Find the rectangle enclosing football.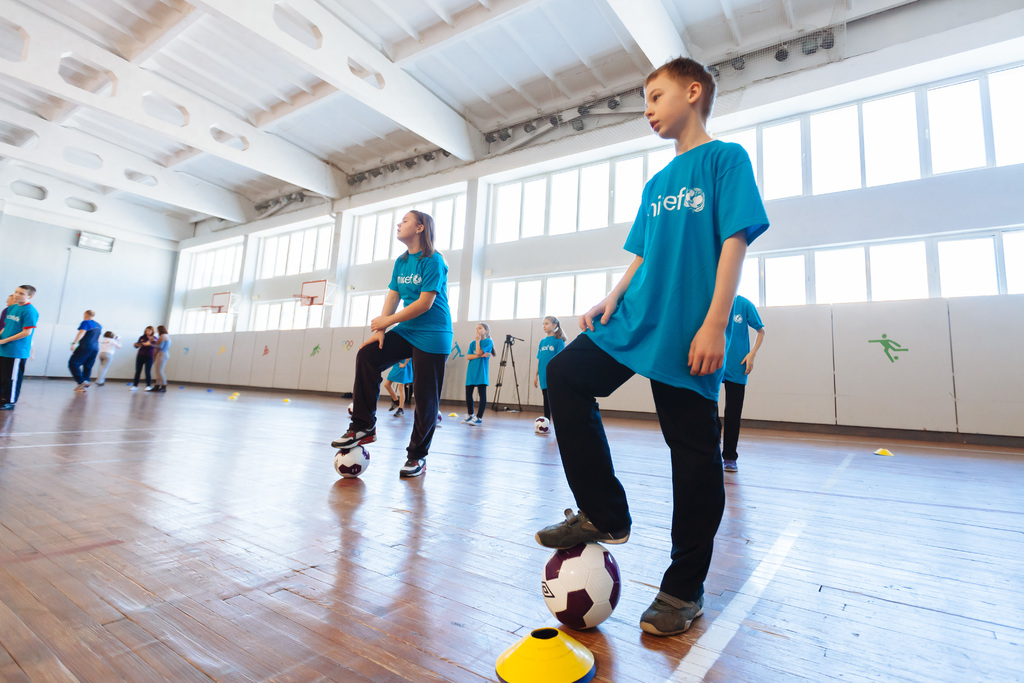
(330, 444, 372, 481).
